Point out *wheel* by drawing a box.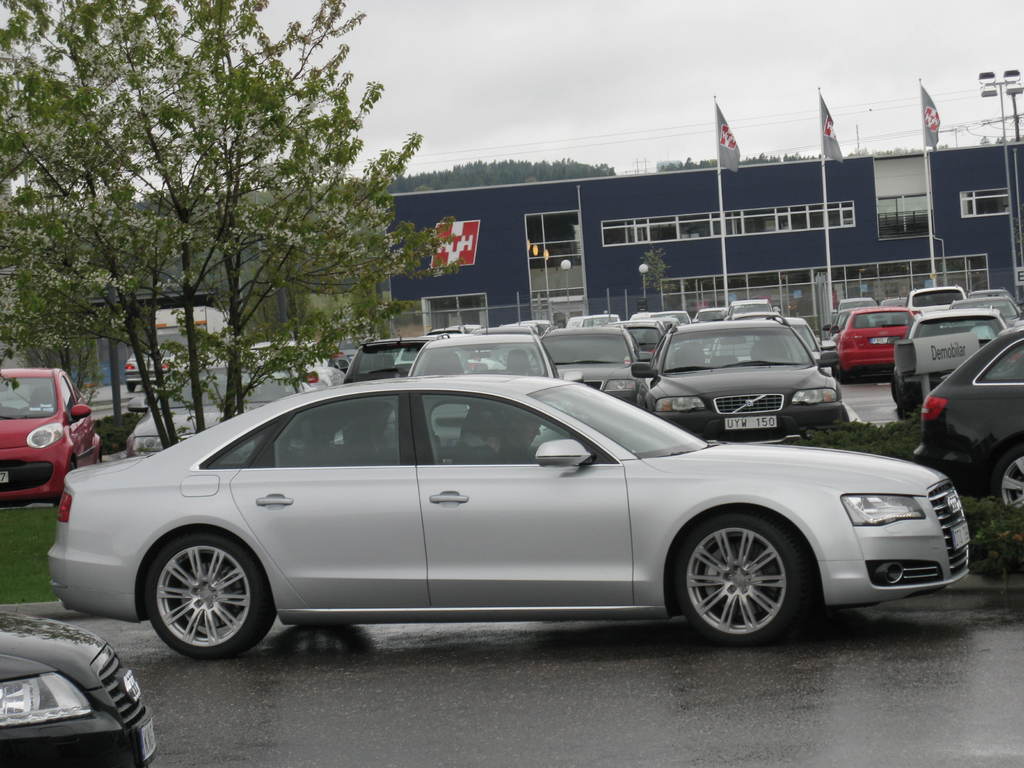
[left=145, top=533, right=278, bottom=657].
